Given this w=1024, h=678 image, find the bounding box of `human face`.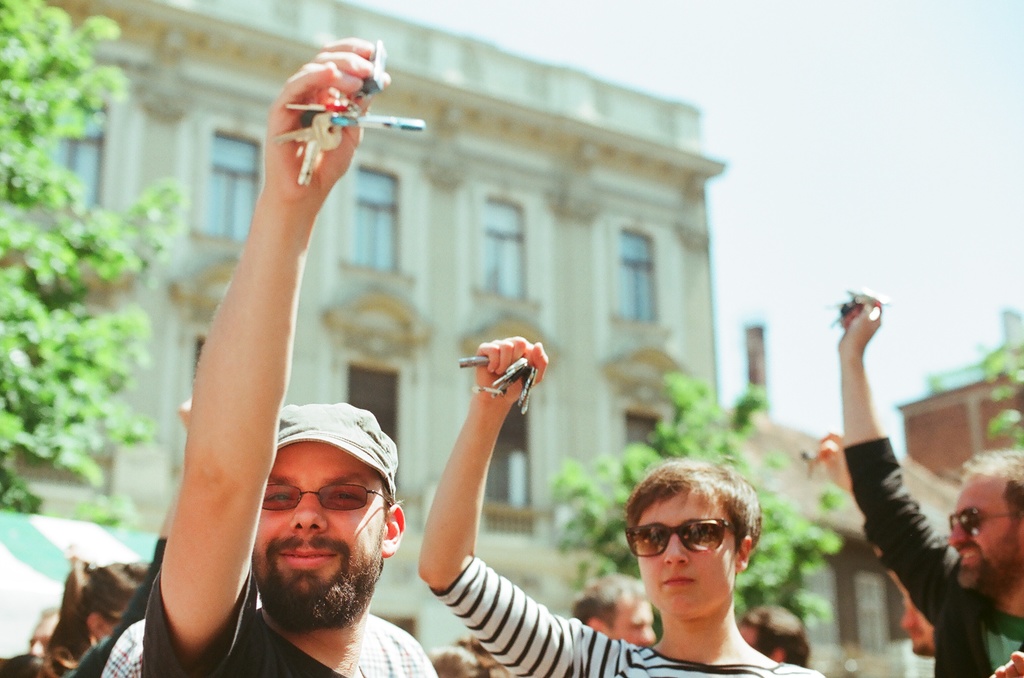
(left=27, top=613, right=60, bottom=655).
